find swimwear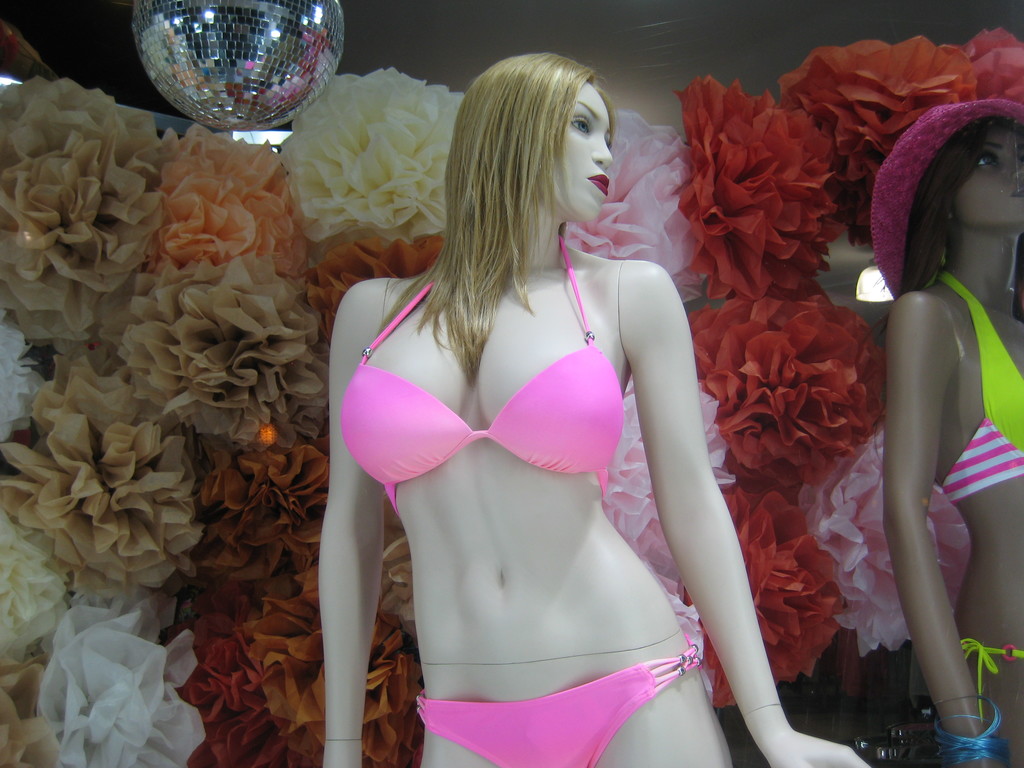
x1=409 y1=609 x2=717 y2=767
